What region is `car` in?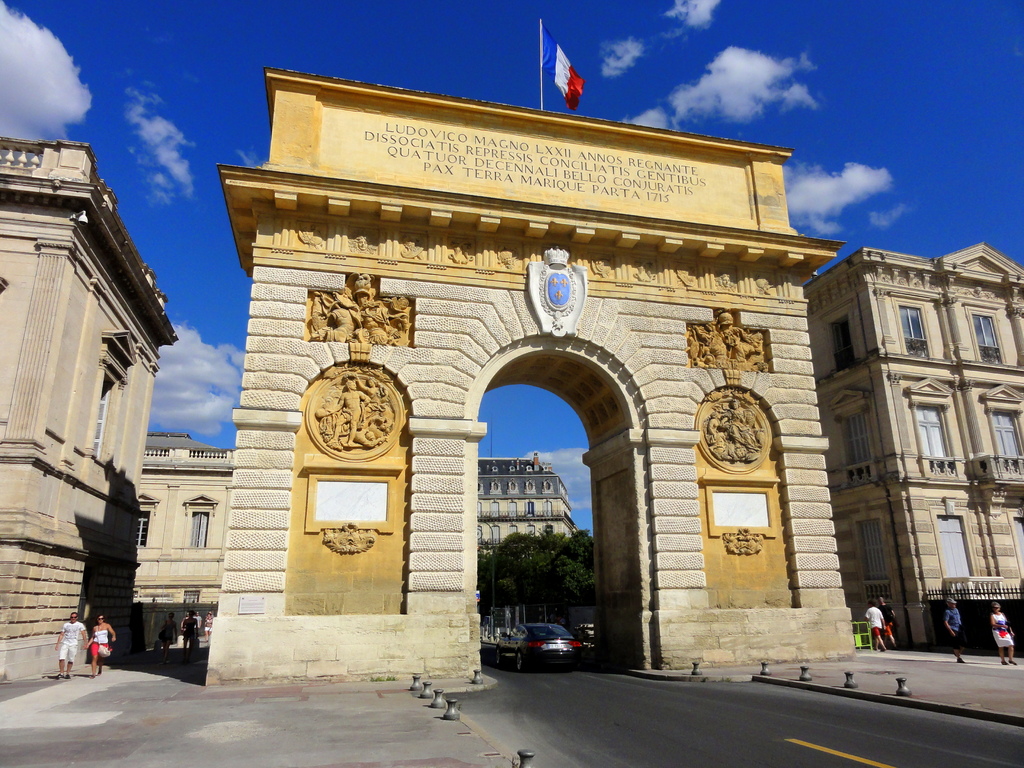
crop(497, 628, 598, 682).
